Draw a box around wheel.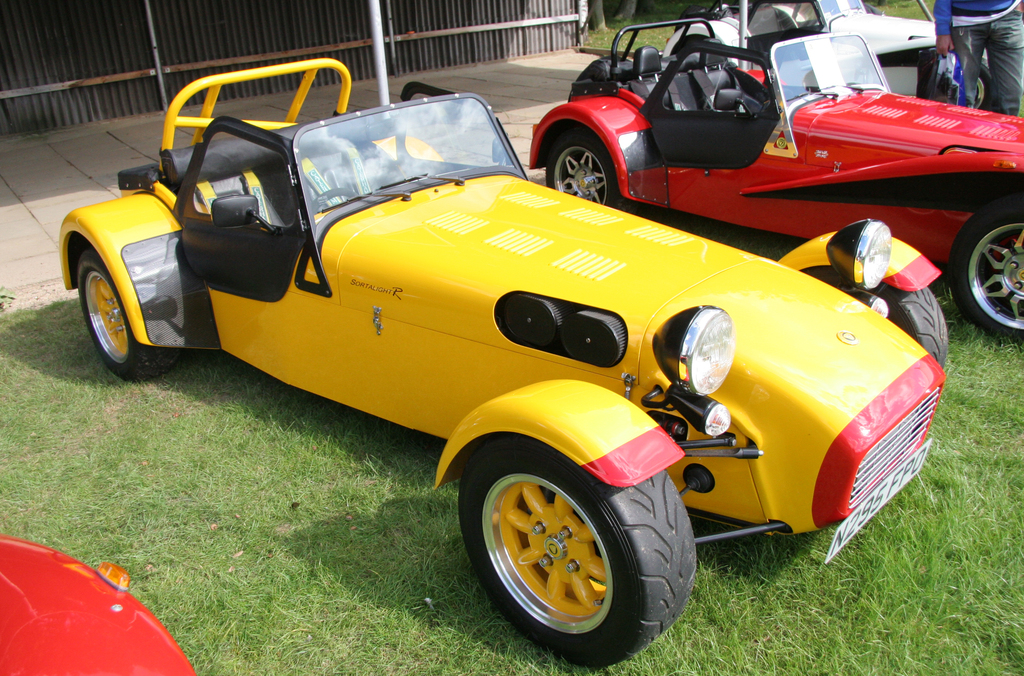
(x1=952, y1=203, x2=1023, y2=346).
